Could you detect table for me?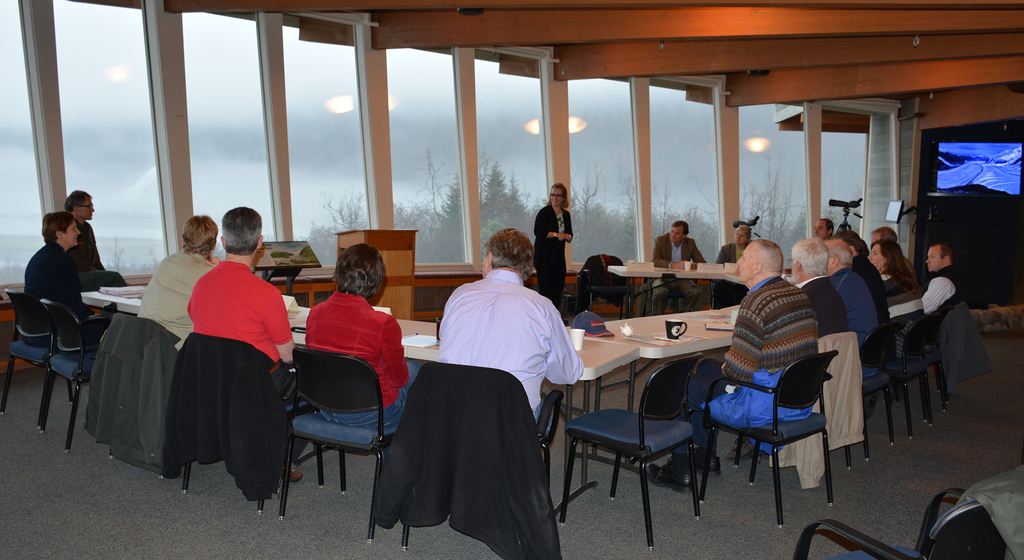
Detection result: box(591, 269, 805, 423).
